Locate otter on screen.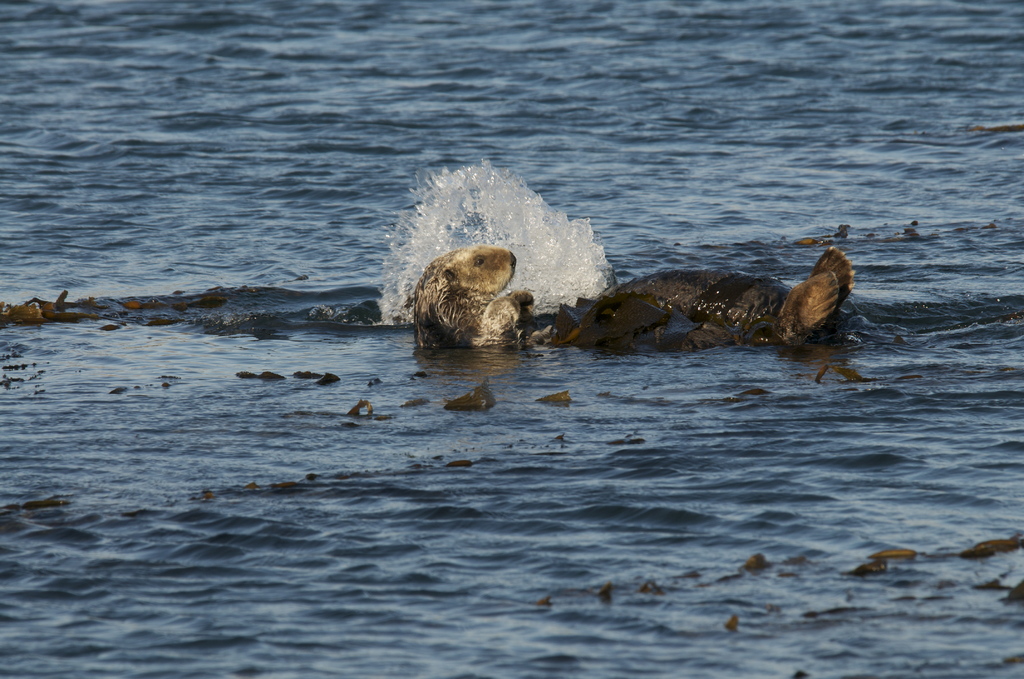
On screen at select_region(583, 250, 857, 347).
